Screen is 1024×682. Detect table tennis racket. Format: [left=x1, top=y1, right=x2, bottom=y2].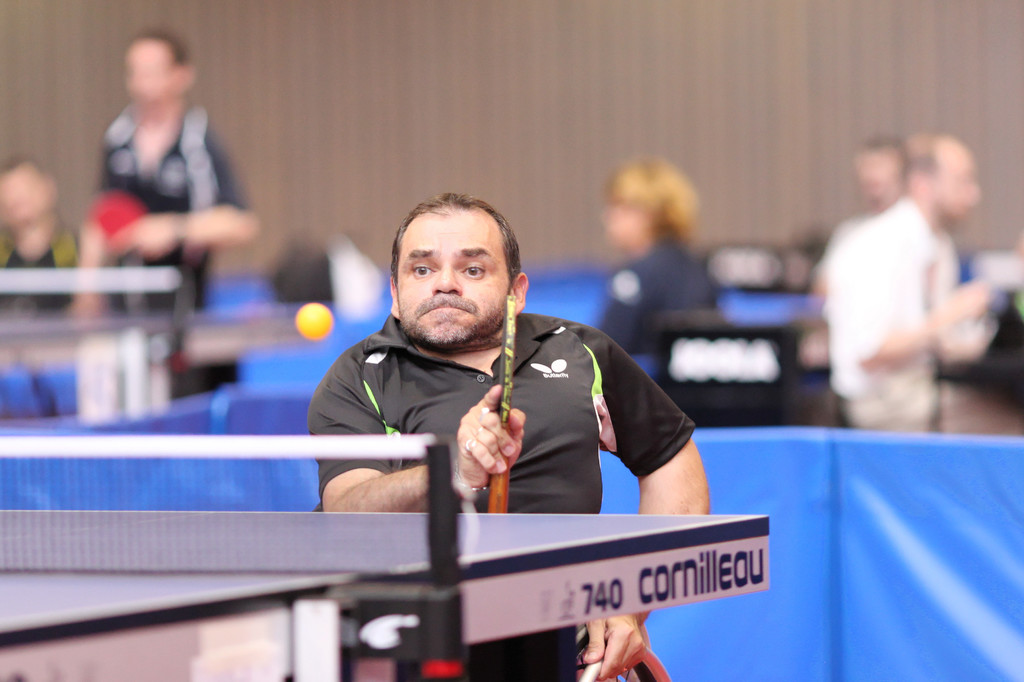
[left=484, top=292, right=516, bottom=512].
